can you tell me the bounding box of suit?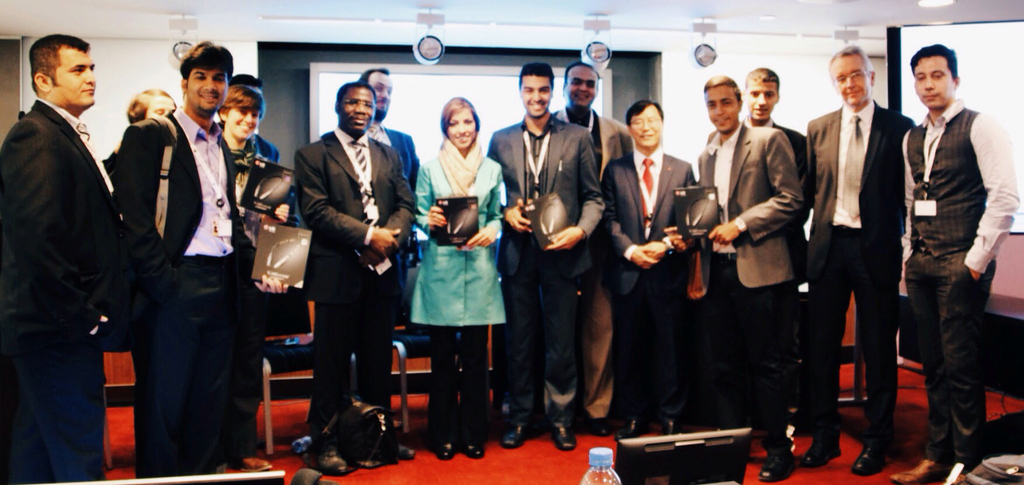
[x1=601, y1=142, x2=696, y2=420].
